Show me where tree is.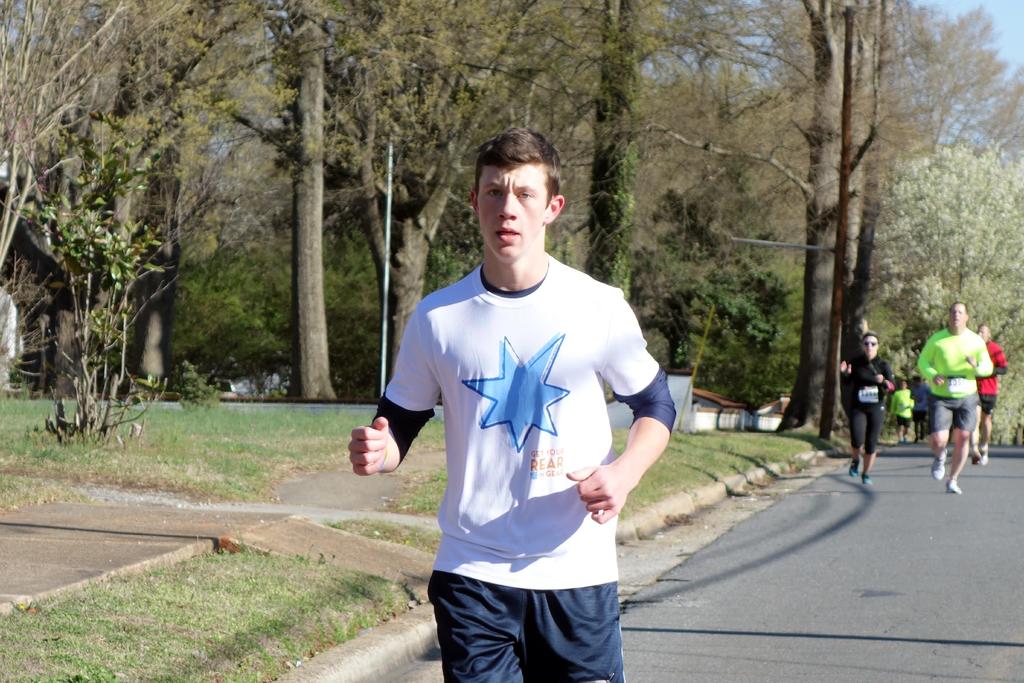
tree is at (left=211, top=0, right=424, bottom=409).
